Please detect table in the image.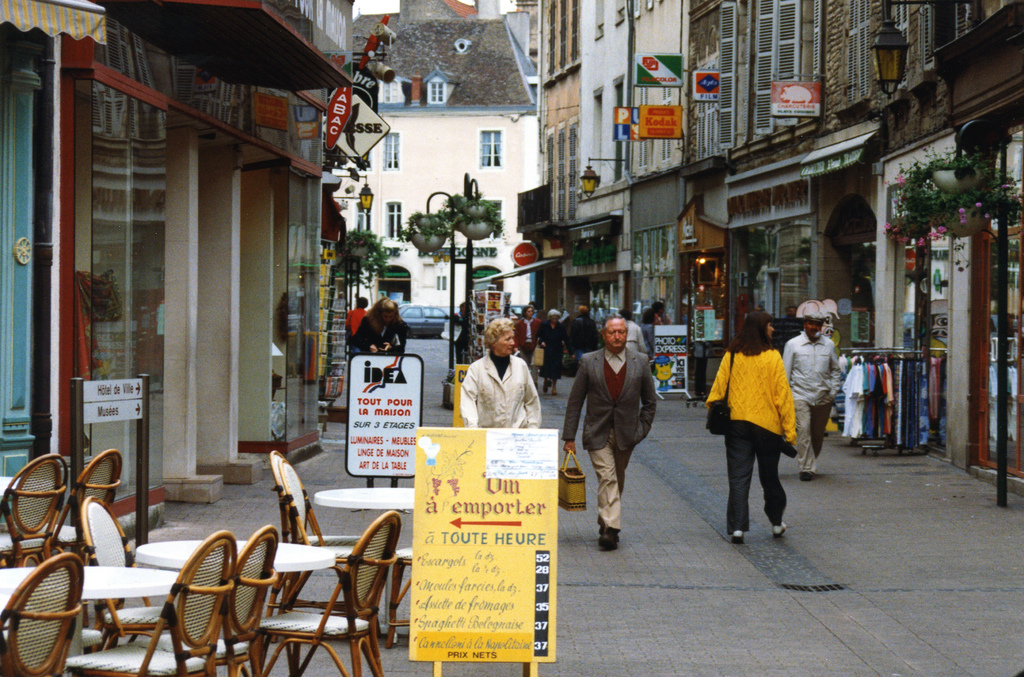
{"left": 134, "top": 539, "right": 339, "bottom": 676}.
